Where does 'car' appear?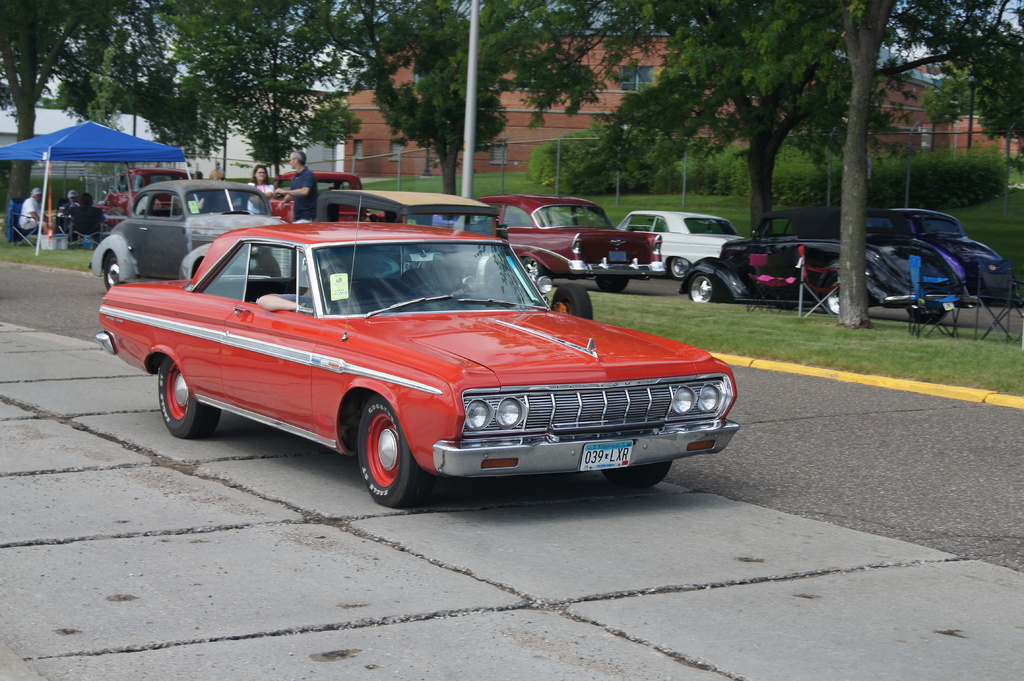
Appears at [312,190,592,323].
